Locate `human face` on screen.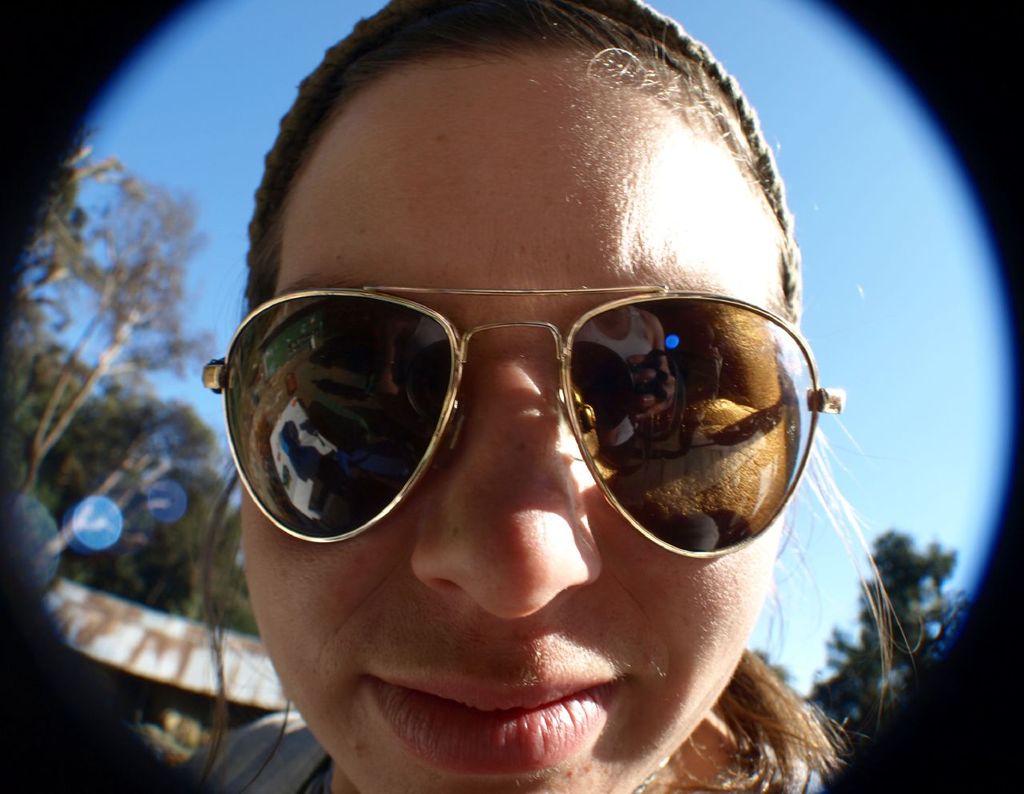
On screen at 238 57 790 793.
